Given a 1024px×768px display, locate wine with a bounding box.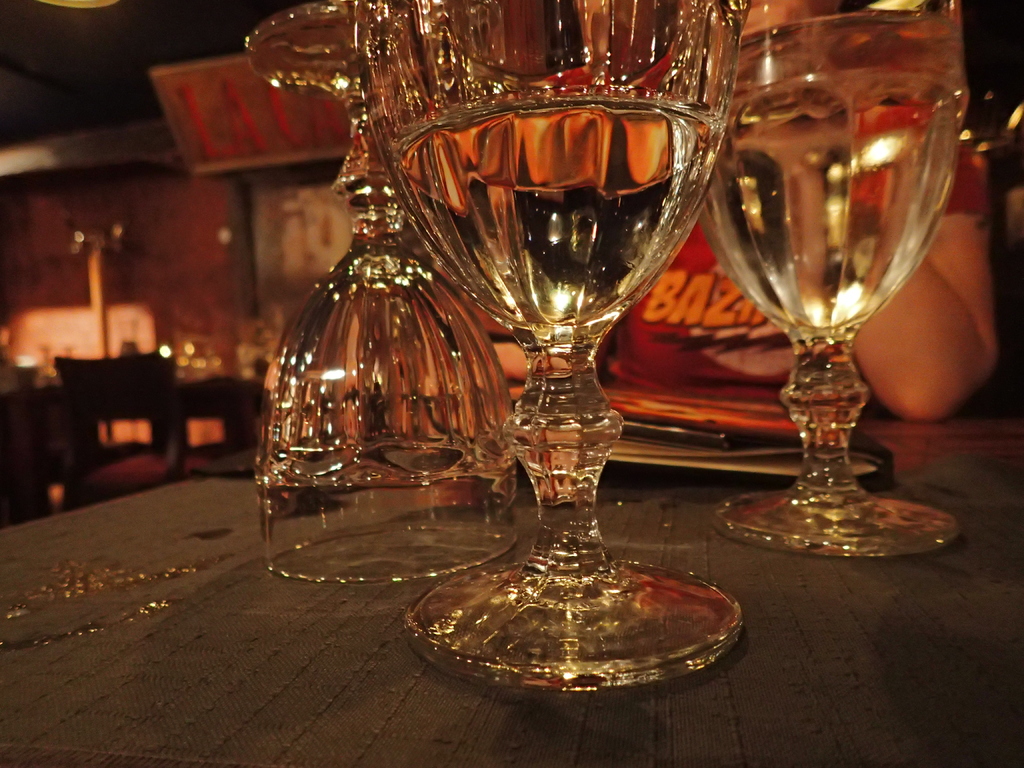
Located: <region>692, 19, 994, 552</region>.
